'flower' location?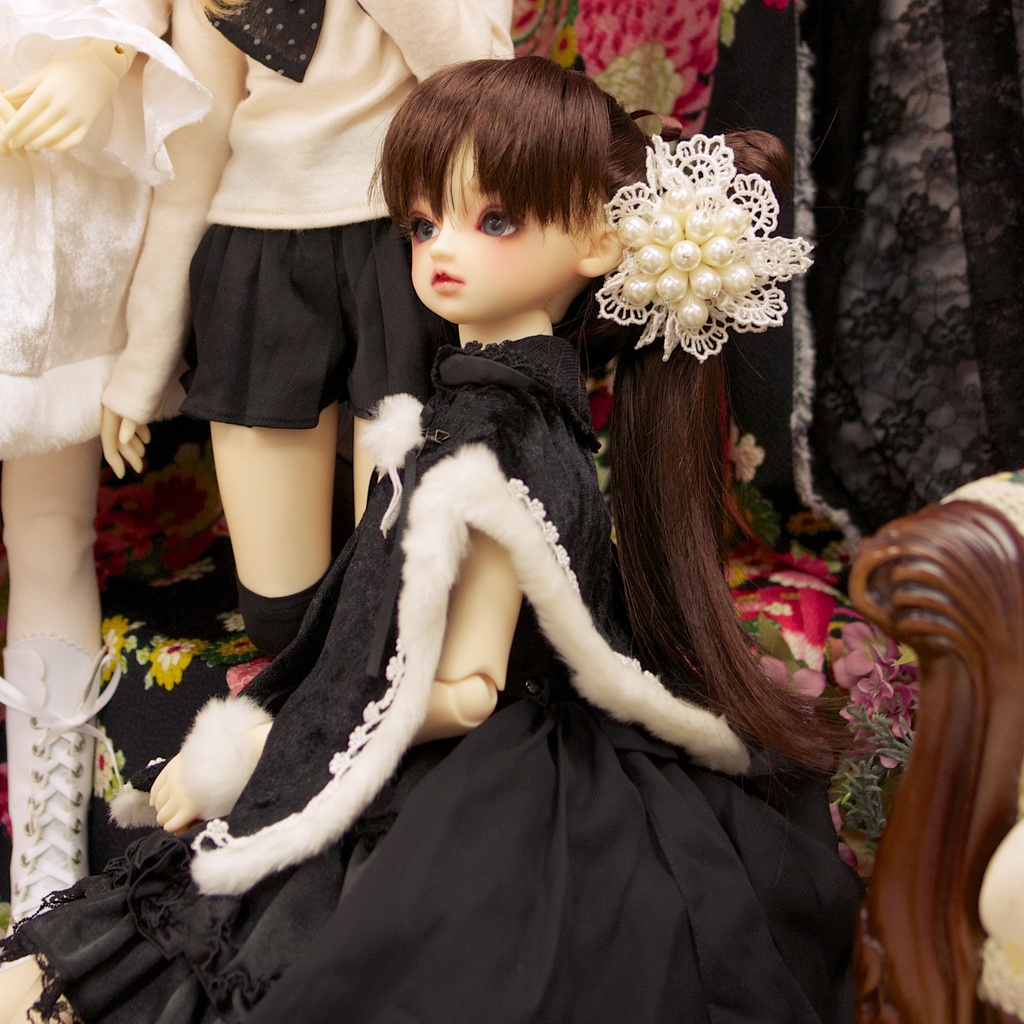
box=[614, 129, 796, 376]
